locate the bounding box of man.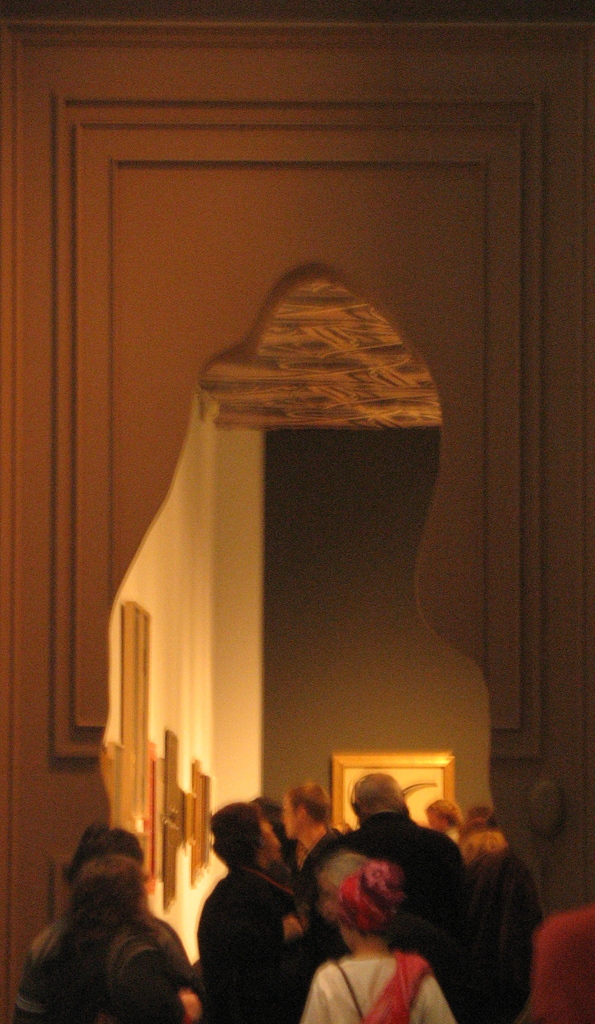
Bounding box: (279, 781, 344, 954).
